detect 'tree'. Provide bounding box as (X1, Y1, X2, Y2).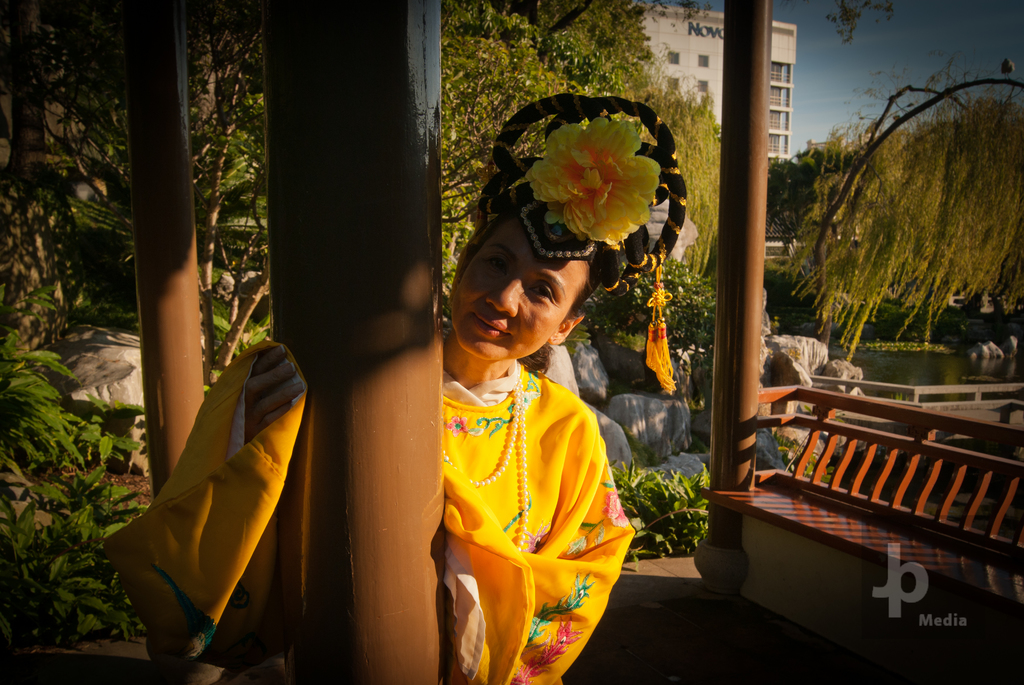
(760, 52, 1019, 393).
